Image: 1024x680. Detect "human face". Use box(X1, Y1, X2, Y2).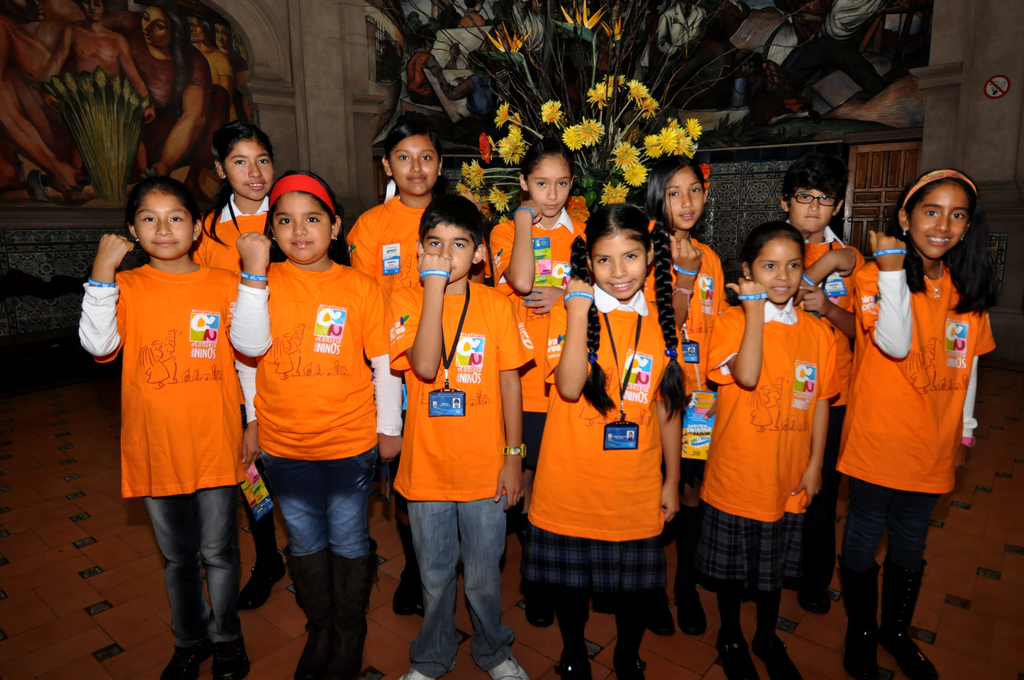
box(666, 166, 706, 225).
